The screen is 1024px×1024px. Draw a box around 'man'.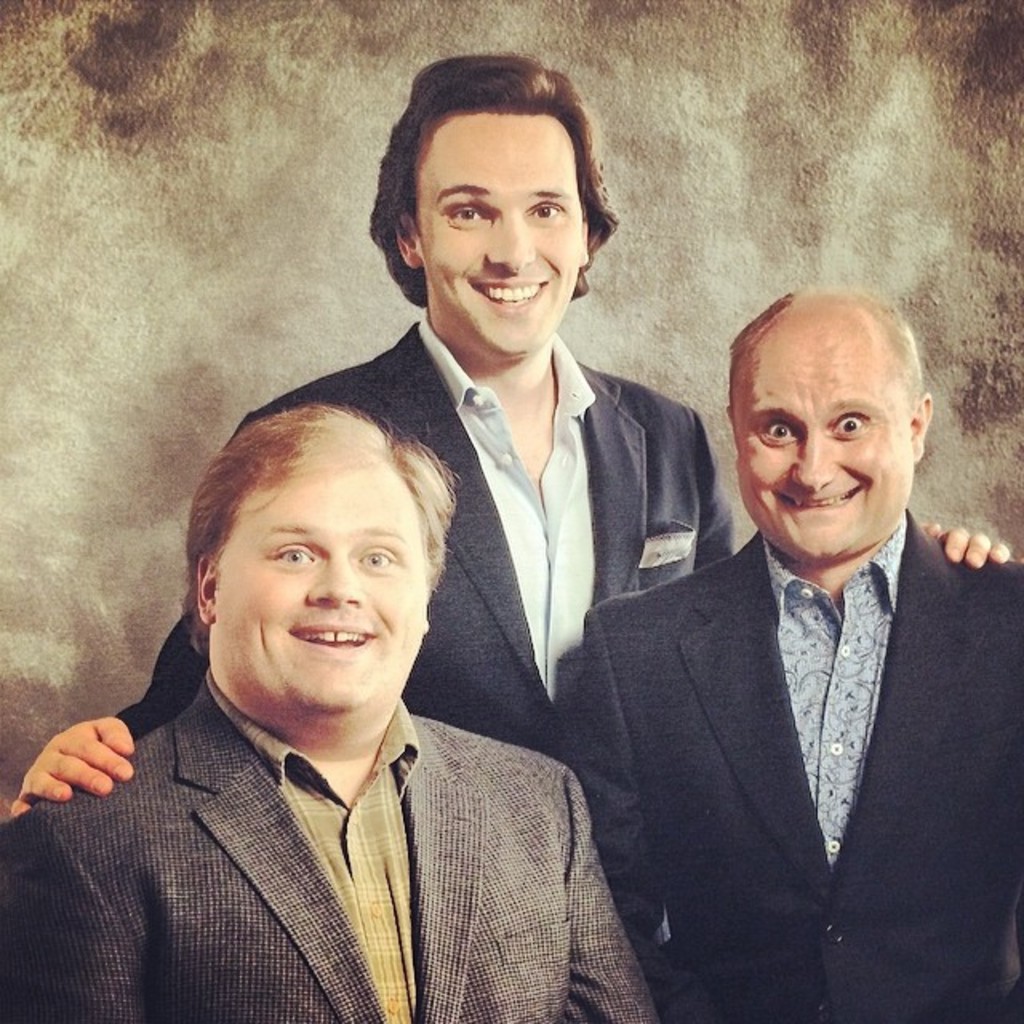
box=[0, 392, 666, 1022].
